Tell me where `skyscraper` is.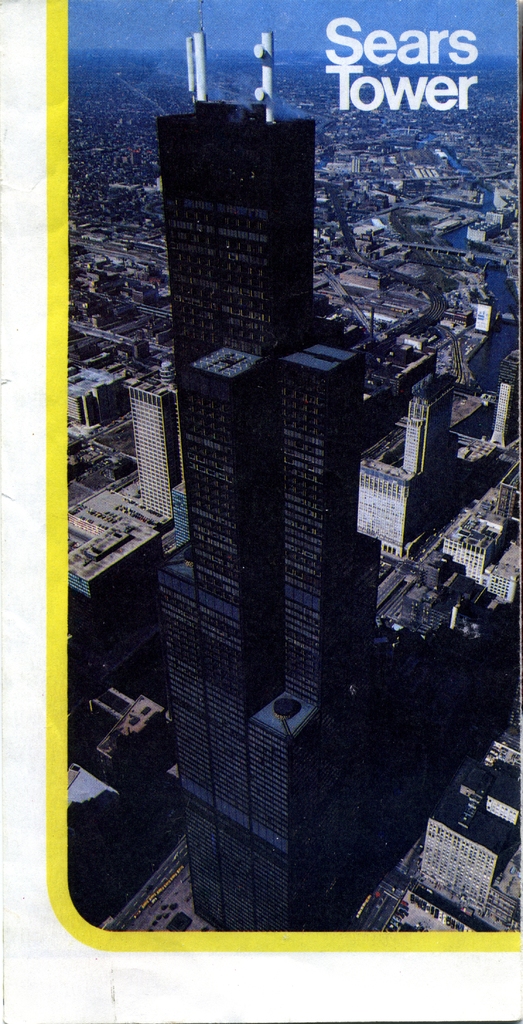
`skyscraper` is at 120/360/179/529.
